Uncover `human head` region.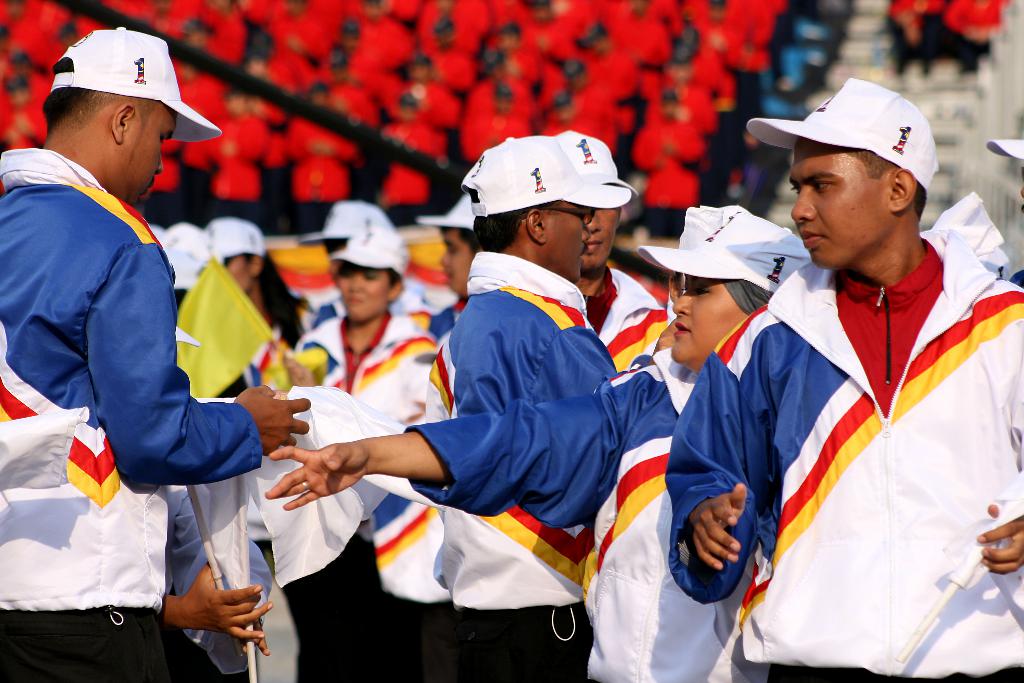
Uncovered: <region>792, 99, 926, 273</region>.
